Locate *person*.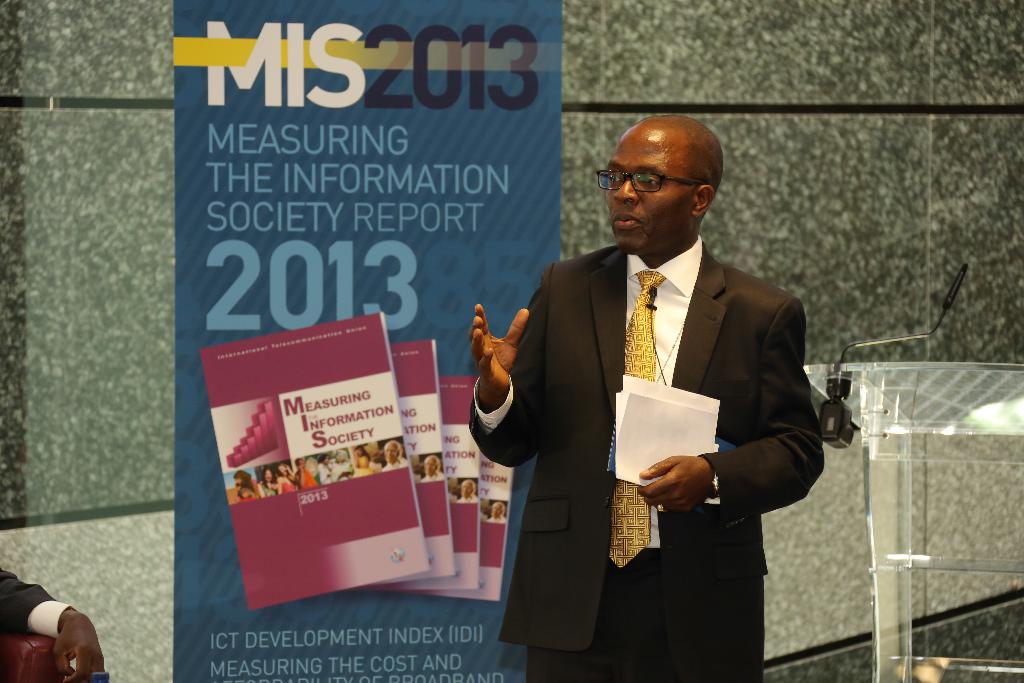
Bounding box: box=[278, 458, 294, 497].
